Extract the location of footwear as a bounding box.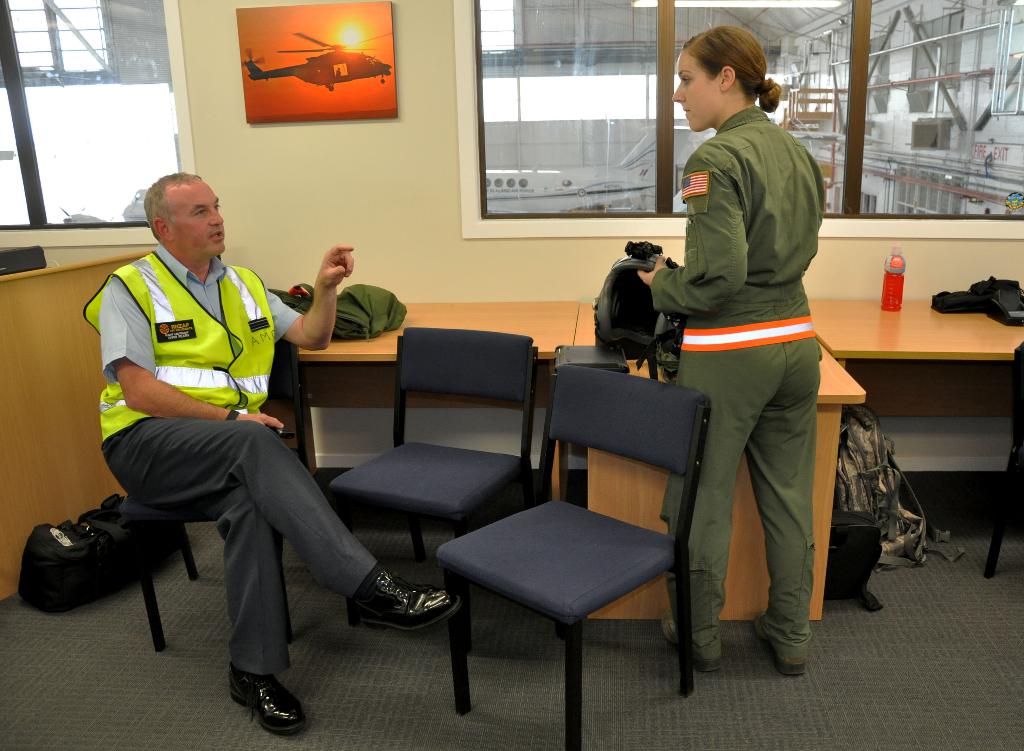
352 567 460 624.
